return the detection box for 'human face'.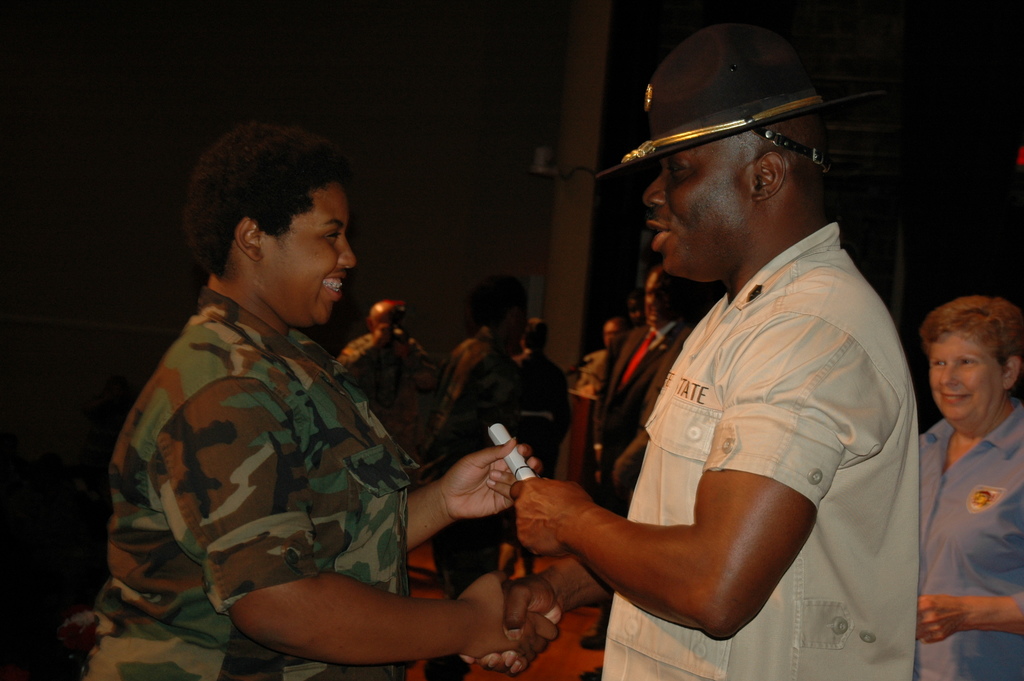
271, 188, 354, 319.
